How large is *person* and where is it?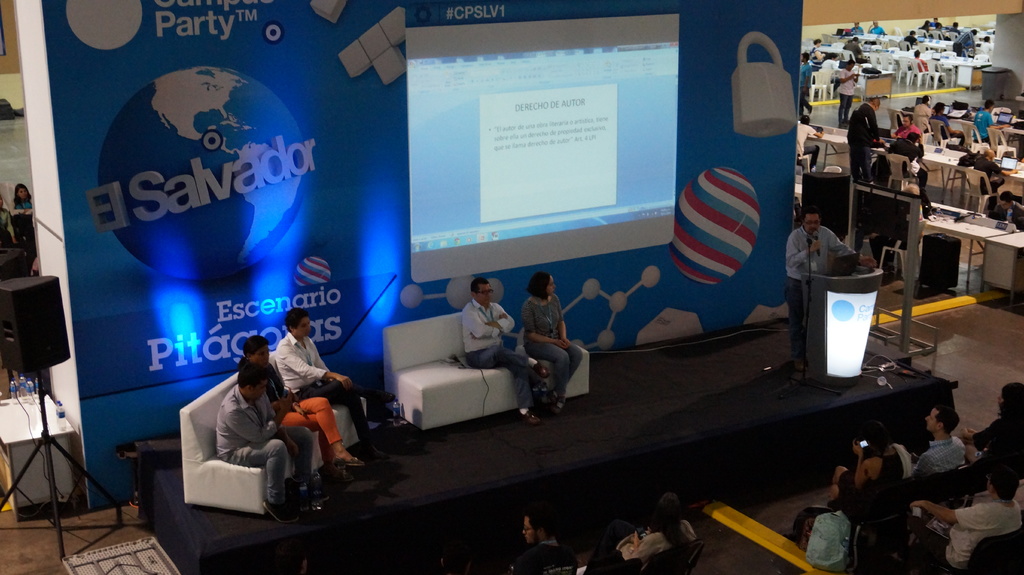
Bounding box: left=796, top=50, right=815, bottom=120.
